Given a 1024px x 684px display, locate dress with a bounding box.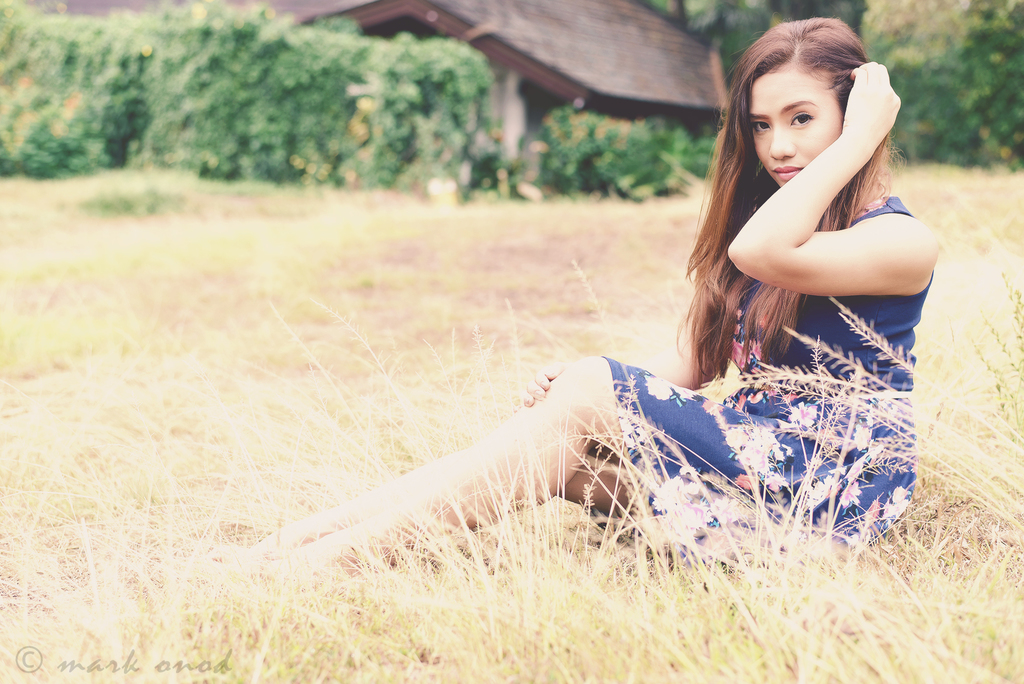
Located: (600,190,936,586).
